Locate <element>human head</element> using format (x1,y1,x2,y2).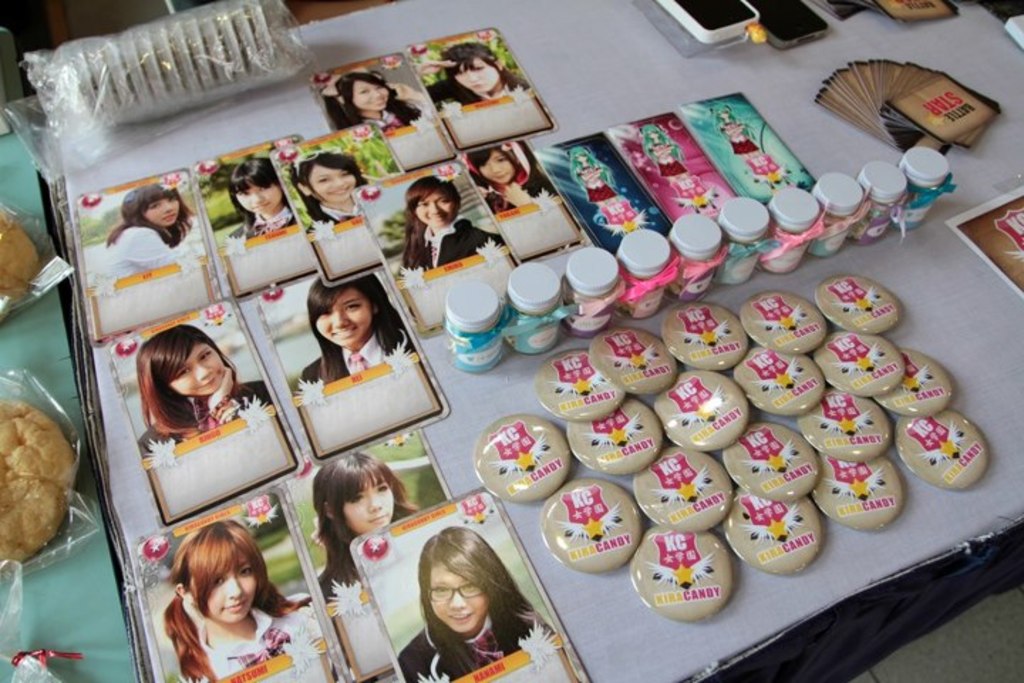
(405,531,513,655).
